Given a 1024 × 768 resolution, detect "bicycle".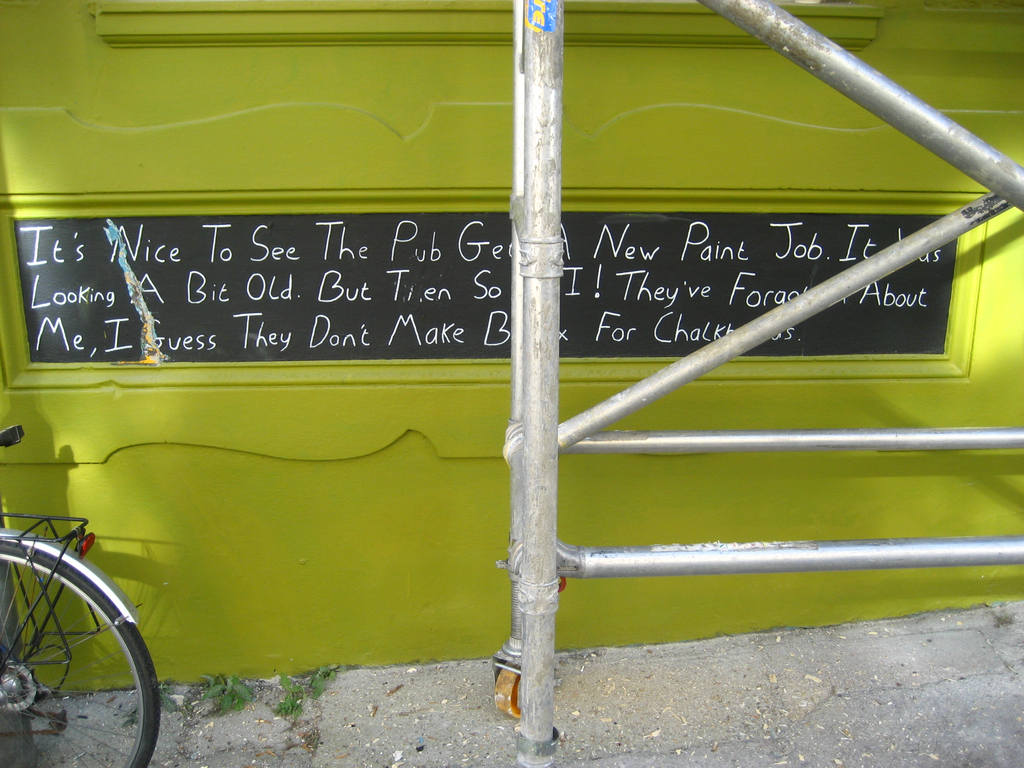
bbox=[0, 442, 155, 750].
